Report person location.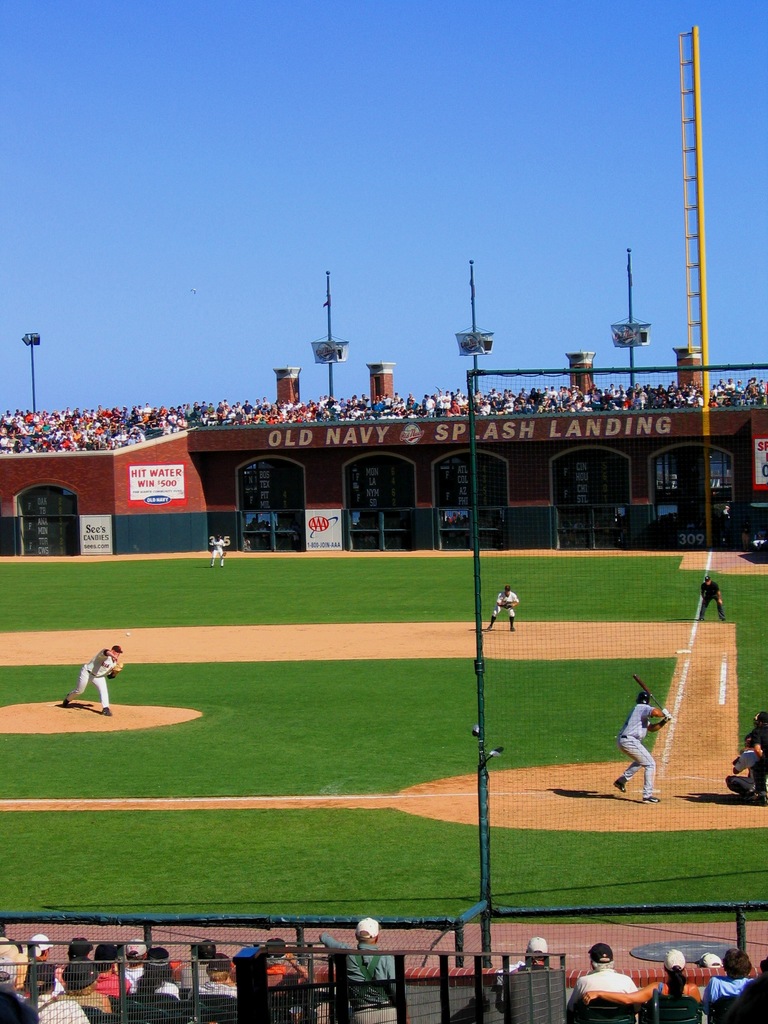
Report: (x1=586, y1=948, x2=701, y2=1006).
